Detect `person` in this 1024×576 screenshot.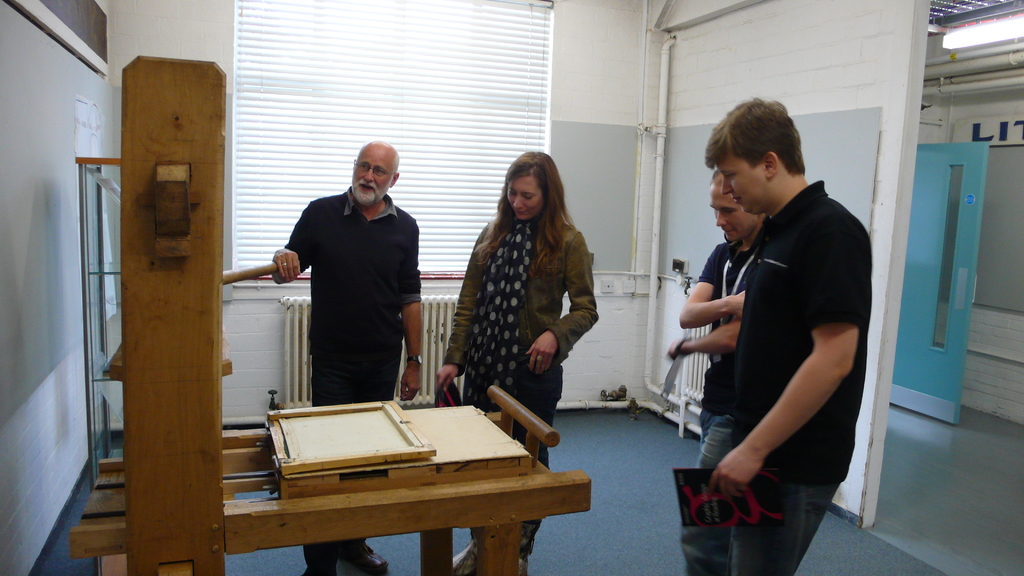
Detection: <box>668,163,767,575</box>.
